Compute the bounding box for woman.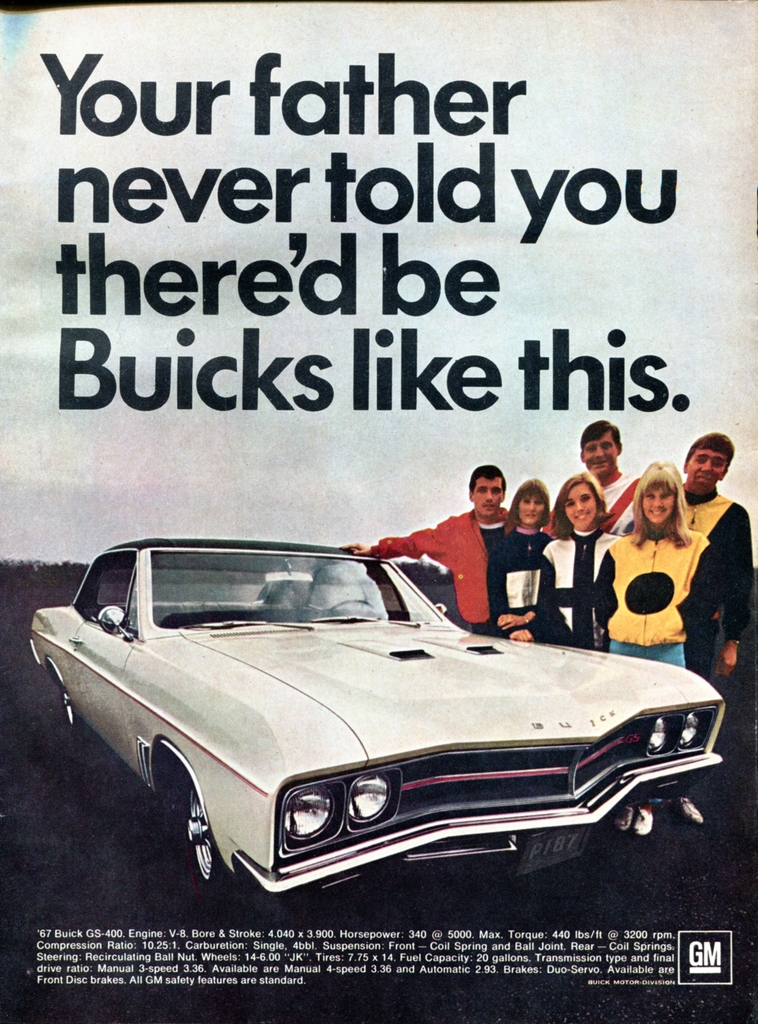
<region>592, 459, 713, 836</region>.
